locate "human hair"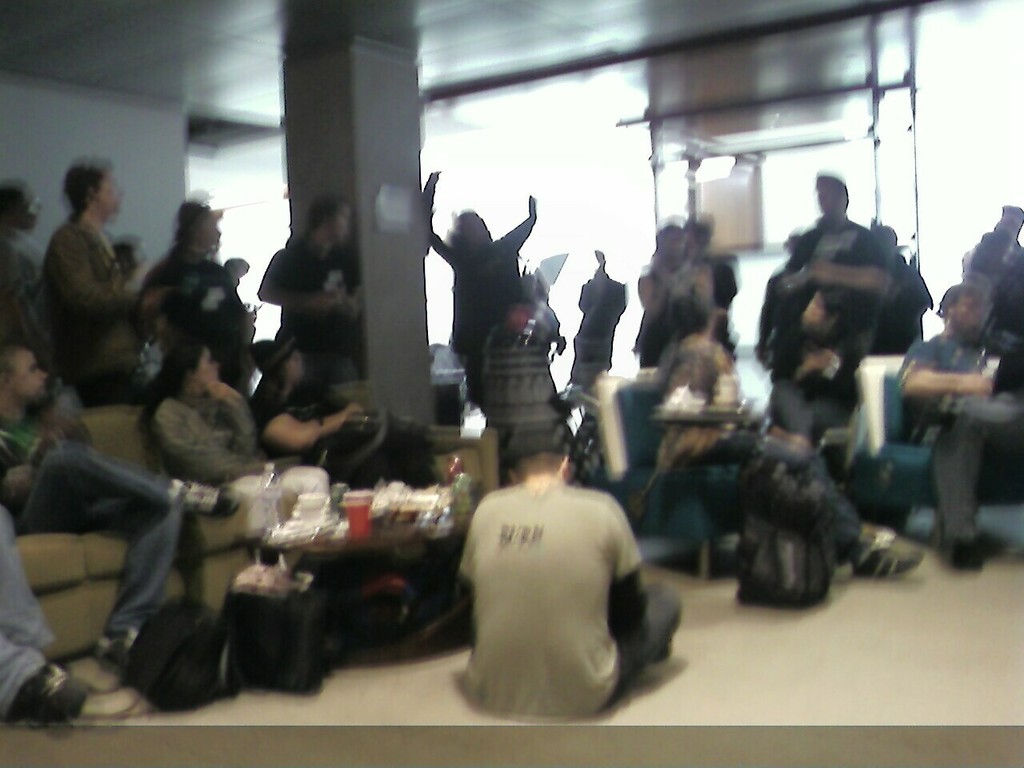
[x1=508, y1=450, x2=566, y2=478]
